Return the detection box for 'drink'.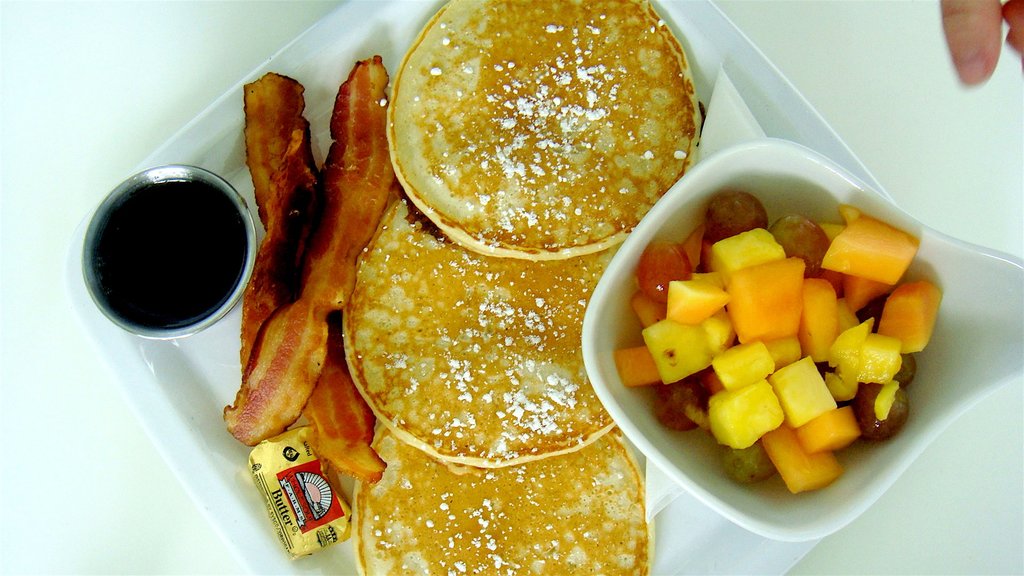
x1=67, y1=138, x2=267, y2=350.
